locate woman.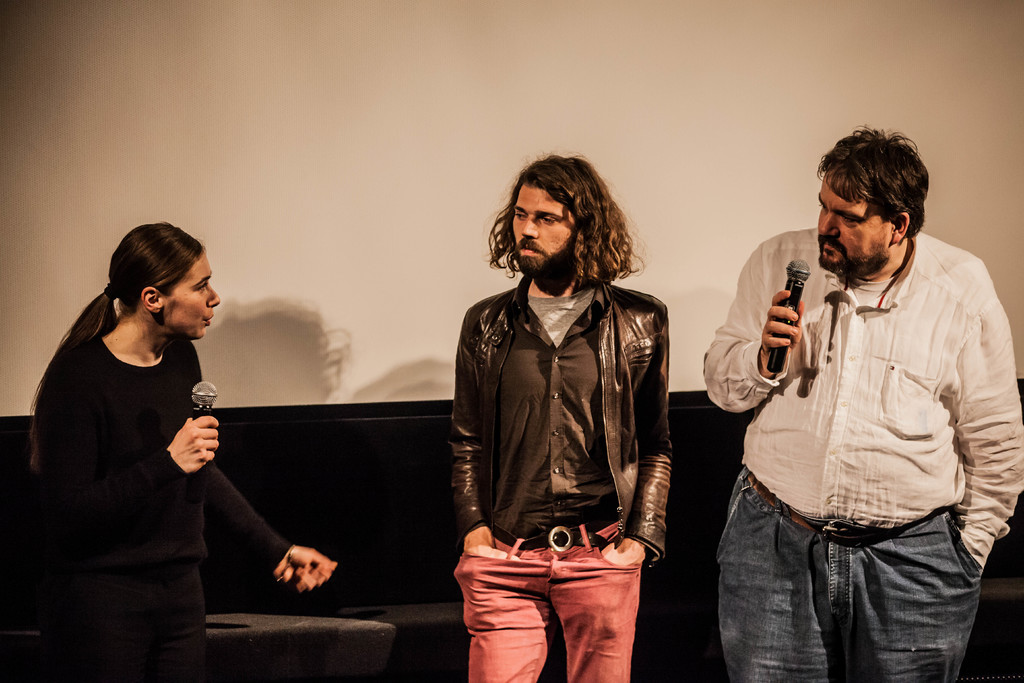
Bounding box: BBox(0, 227, 330, 682).
